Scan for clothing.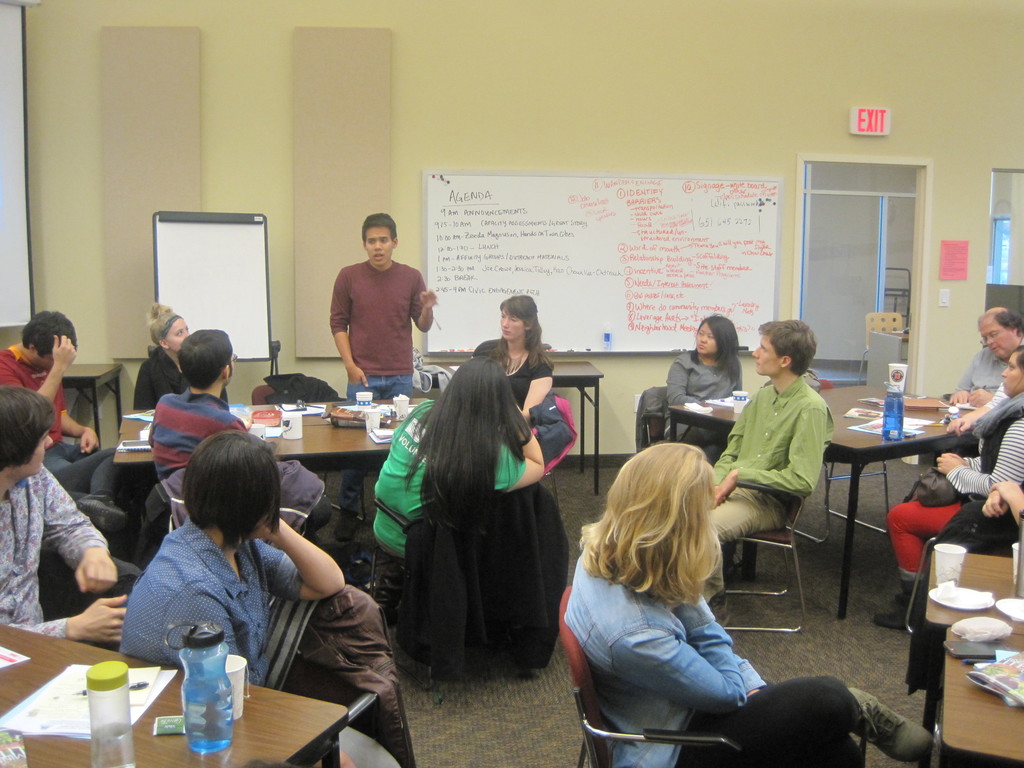
Scan result: 568,531,860,767.
